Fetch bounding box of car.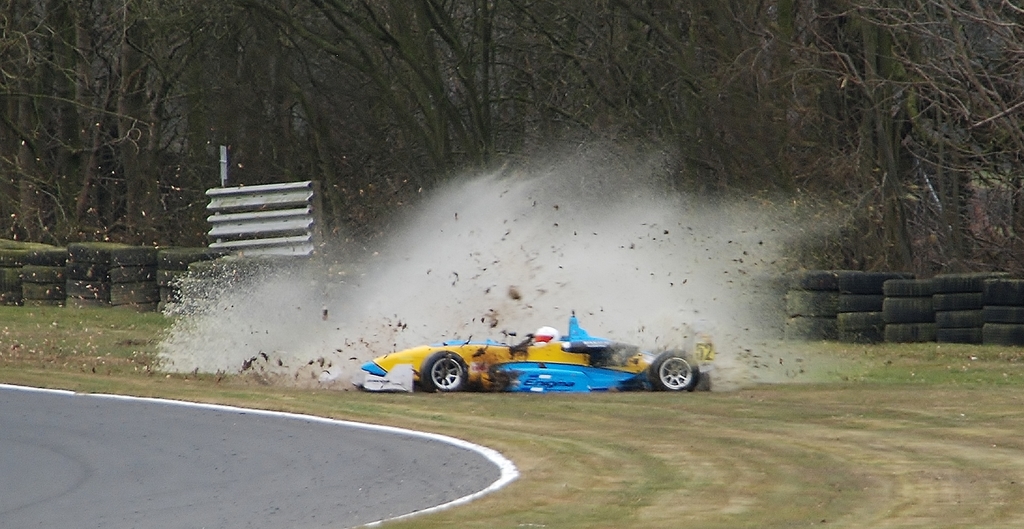
Bbox: Rect(362, 316, 703, 398).
